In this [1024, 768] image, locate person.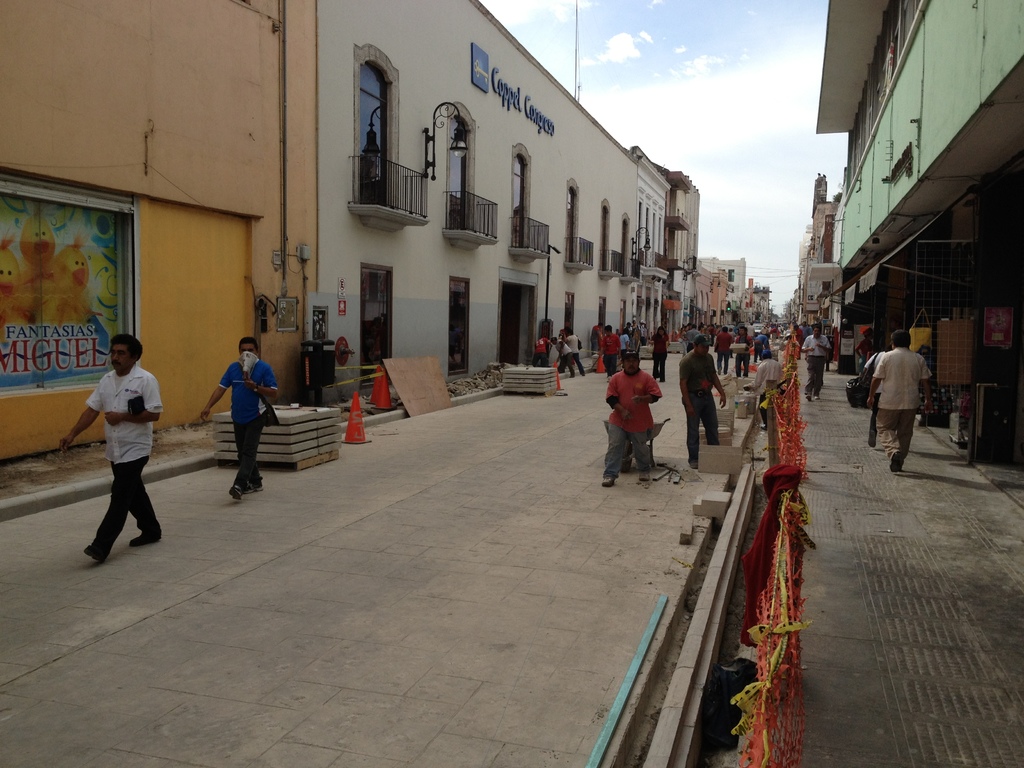
Bounding box: [631, 318, 643, 351].
